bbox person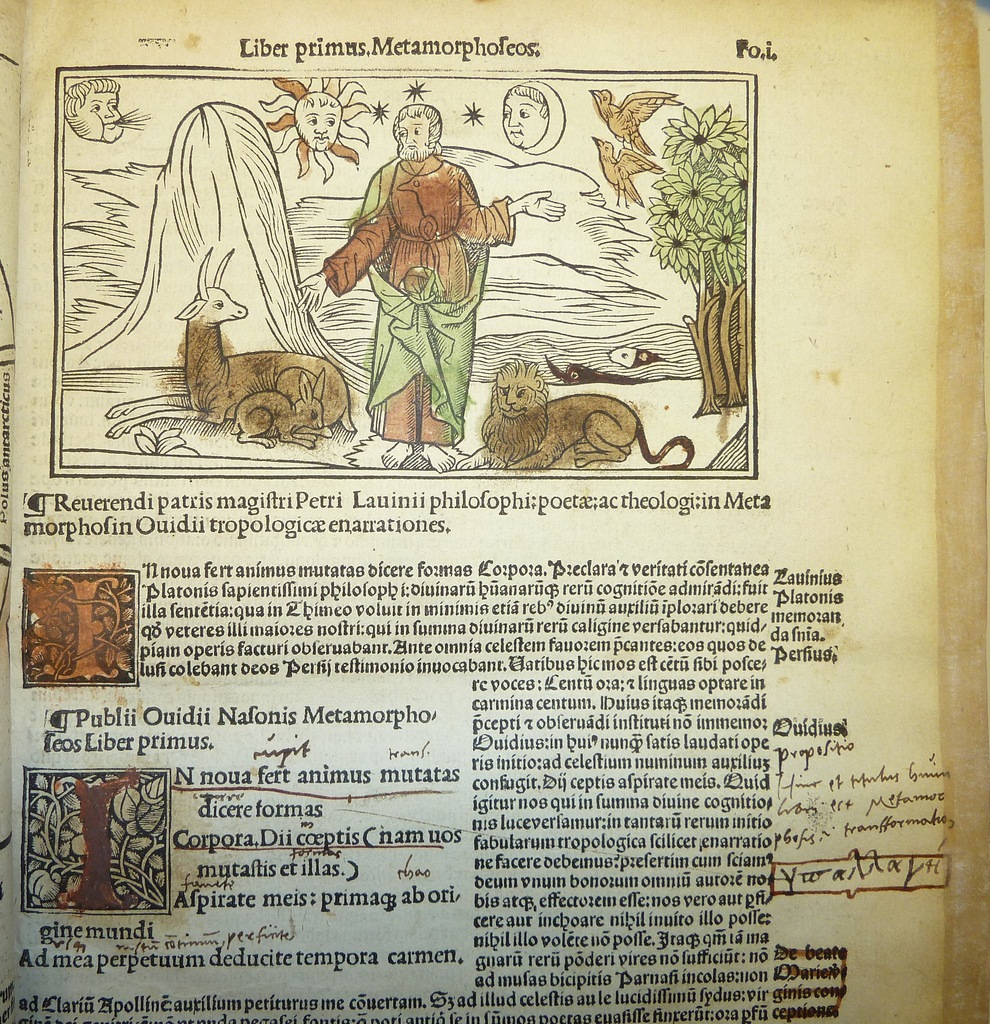
crop(289, 99, 571, 469)
